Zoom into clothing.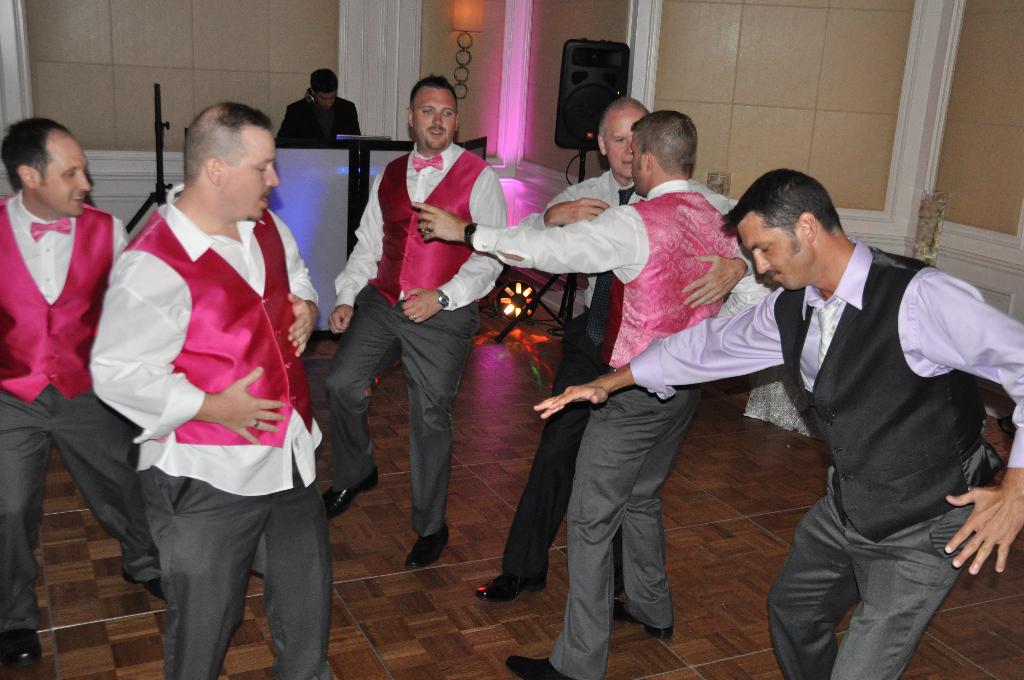
Zoom target: Rect(288, 97, 368, 151).
